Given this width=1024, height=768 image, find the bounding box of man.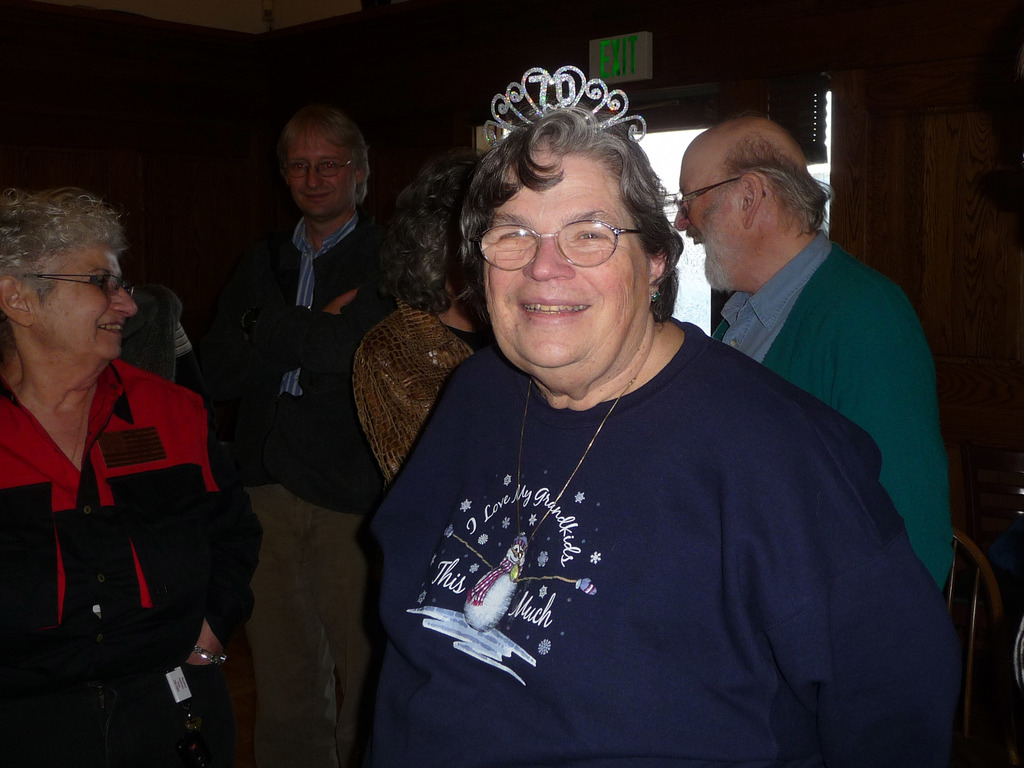
x1=216 y1=99 x2=370 y2=545.
